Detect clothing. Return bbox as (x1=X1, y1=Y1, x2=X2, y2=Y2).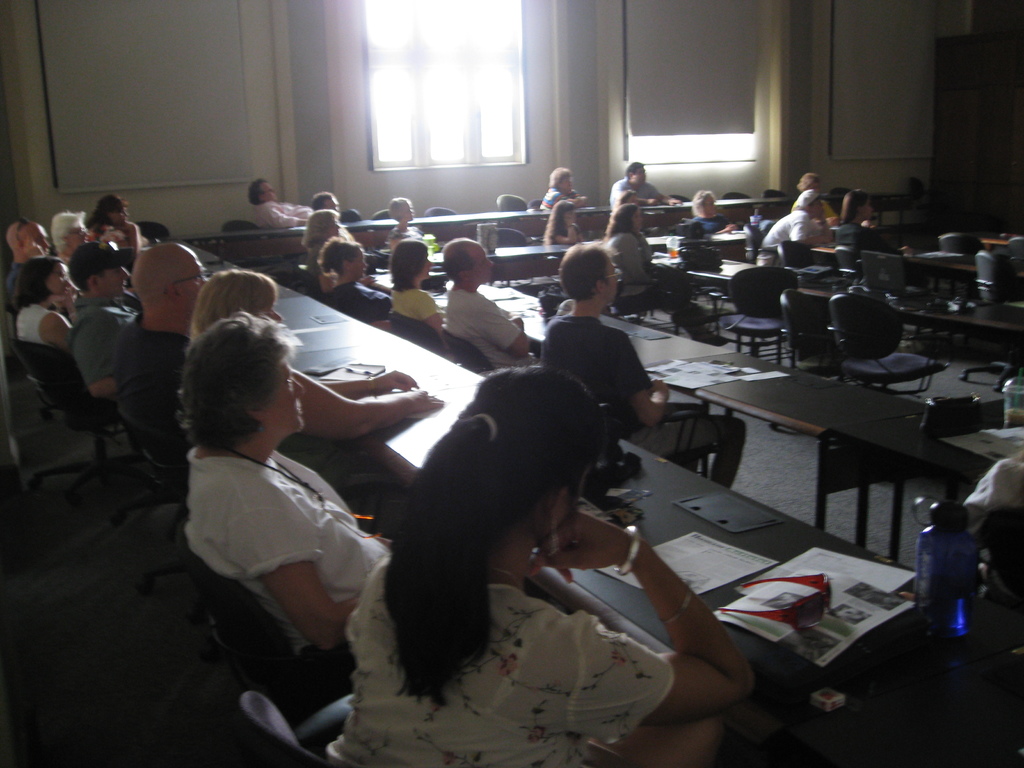
(x1=796, y1=192, x2=837, y2=221).
